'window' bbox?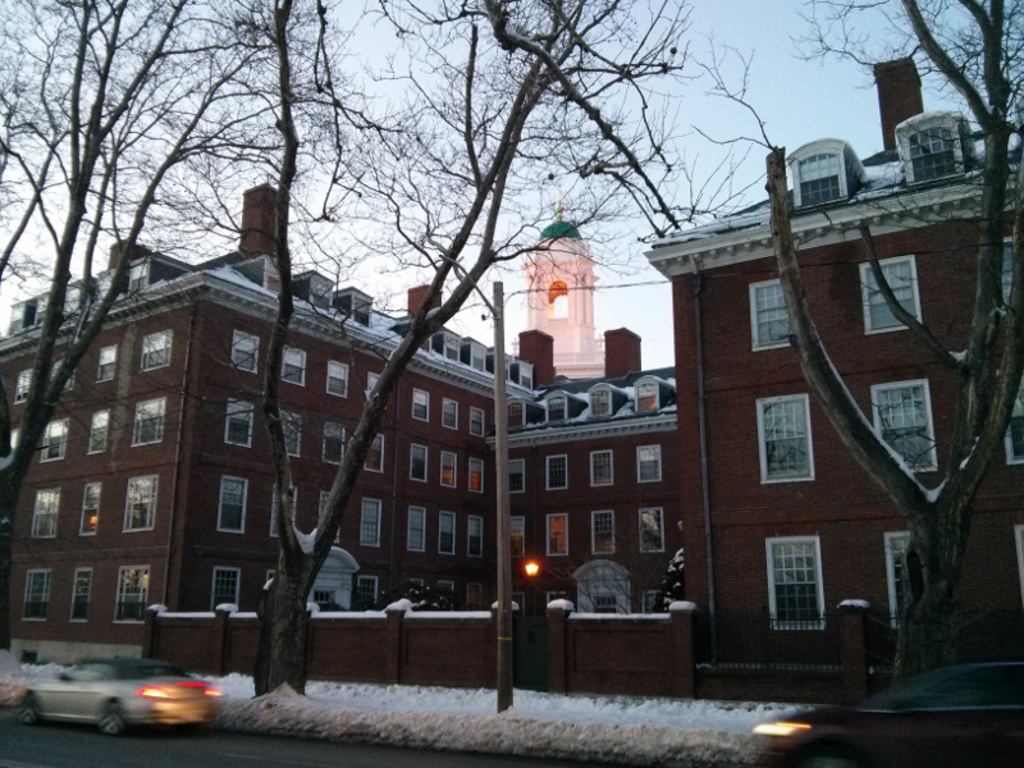
pyautogui.locateOnScreen(547, 454, 570, 489)
